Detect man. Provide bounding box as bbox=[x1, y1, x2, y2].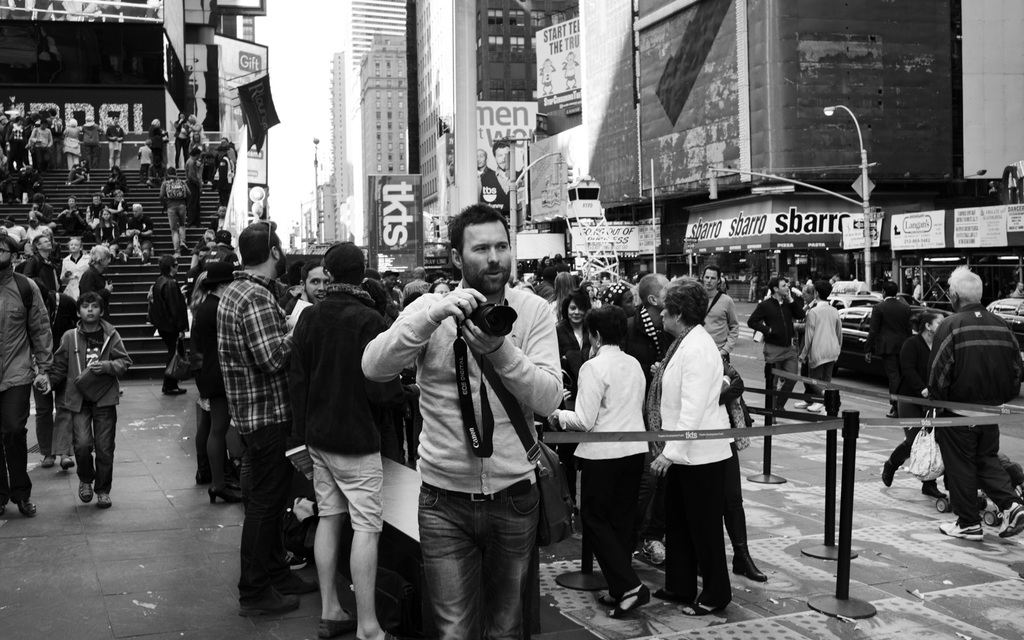
bbox=[145, 259, 192, 393].
